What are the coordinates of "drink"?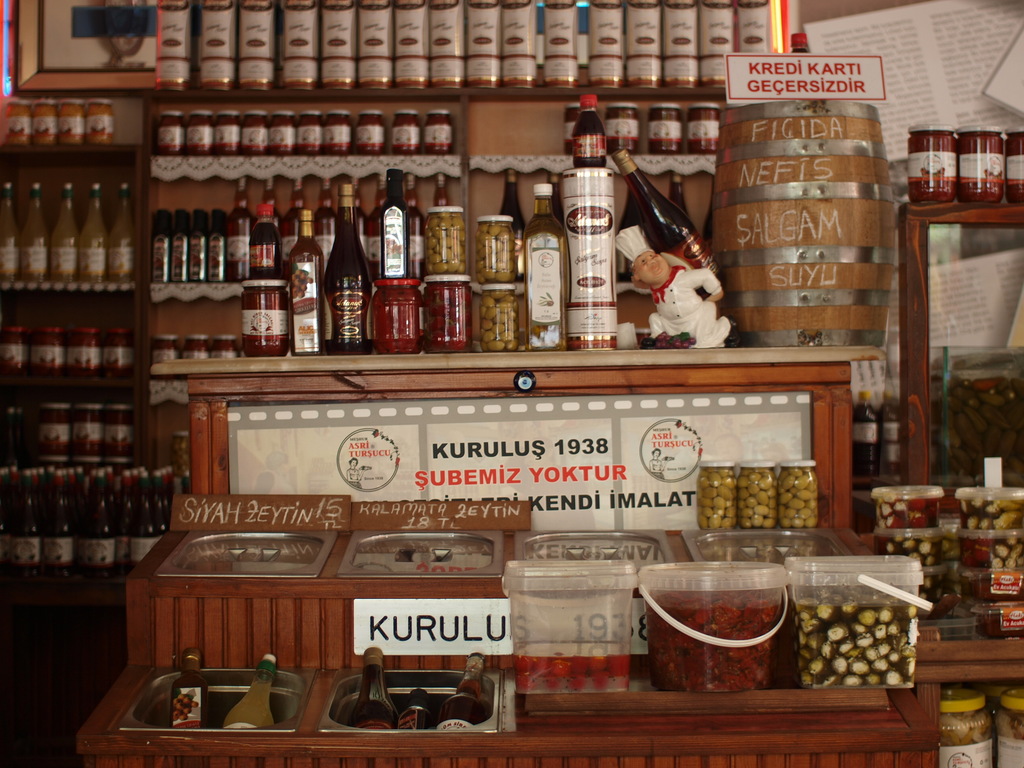
bbox=[324, 181, 365, 353].
